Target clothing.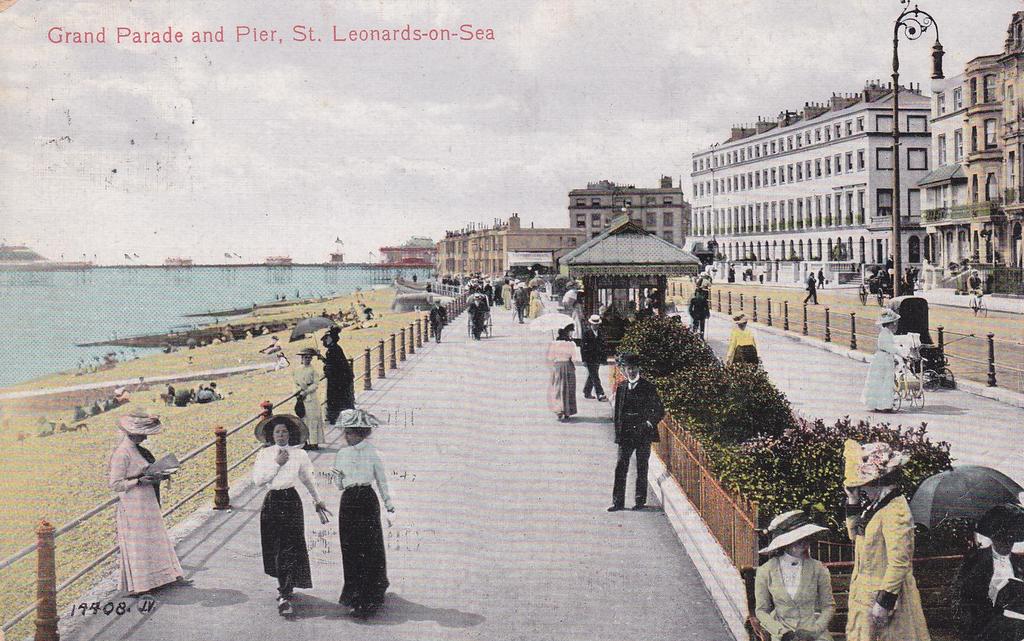
Target region: x1=92, y1=418, x2=178, y2=603.
